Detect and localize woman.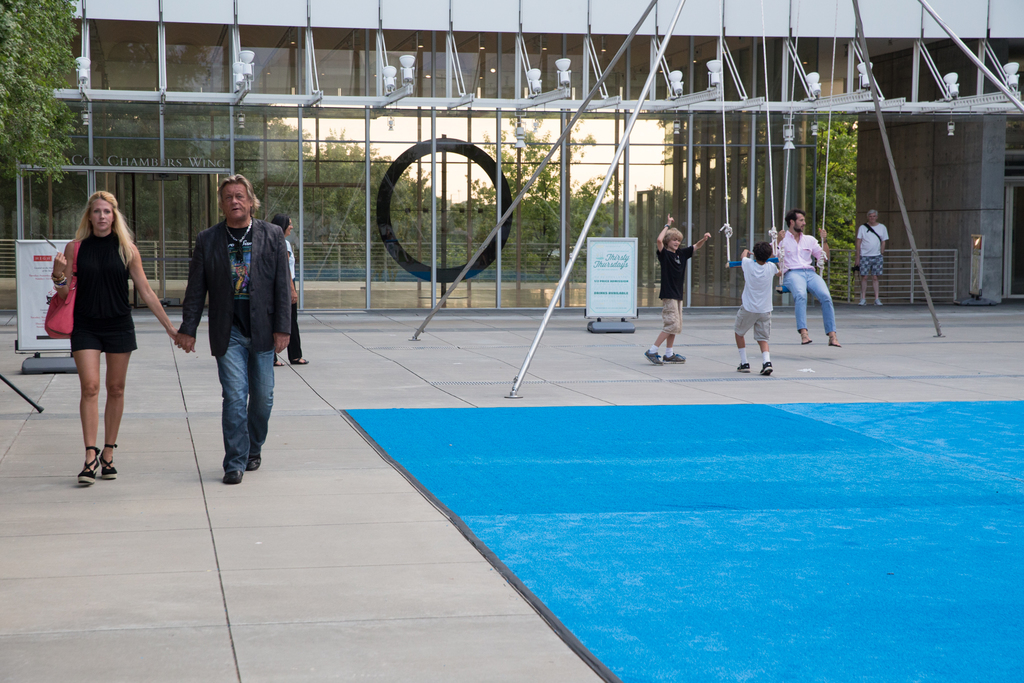
Localized at {"x1": 51, "y1": 190, "x2": 191, "y2": 487}.
